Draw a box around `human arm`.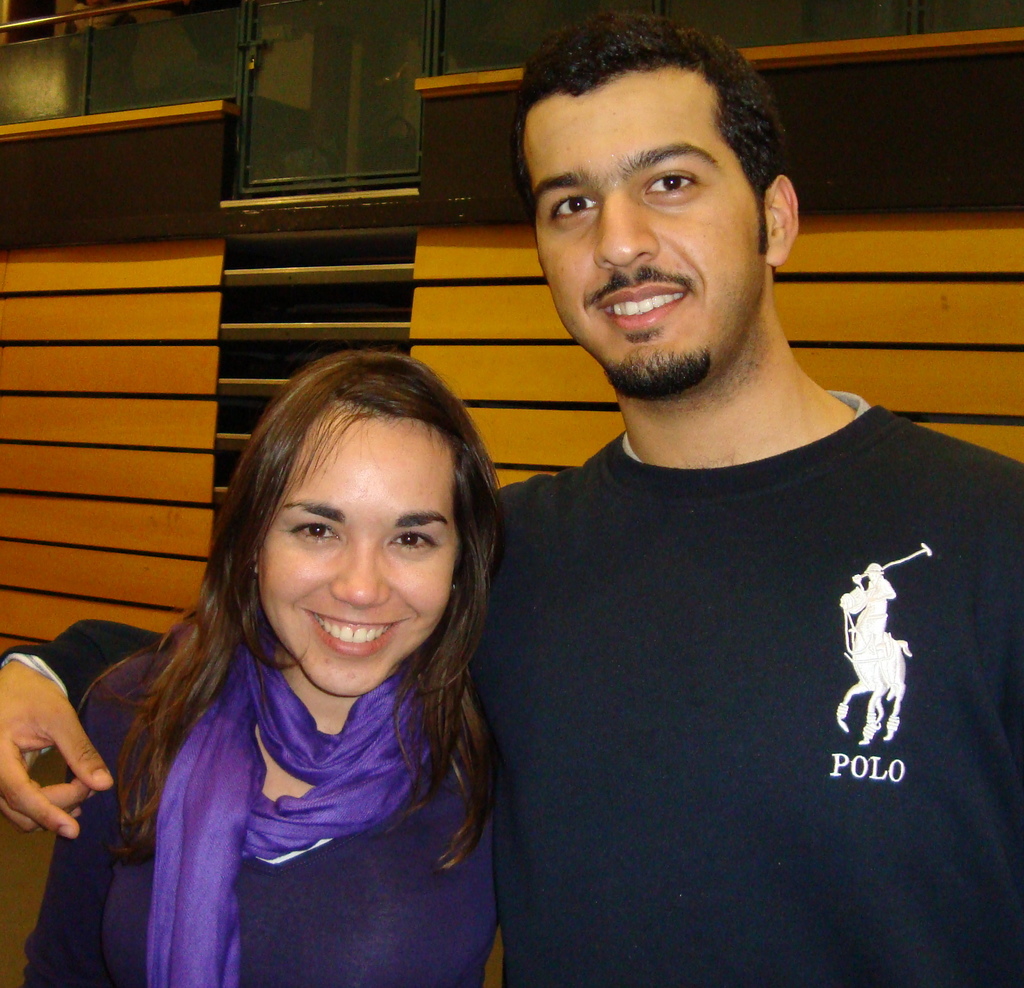
rect(0, 599, 180, 844).
